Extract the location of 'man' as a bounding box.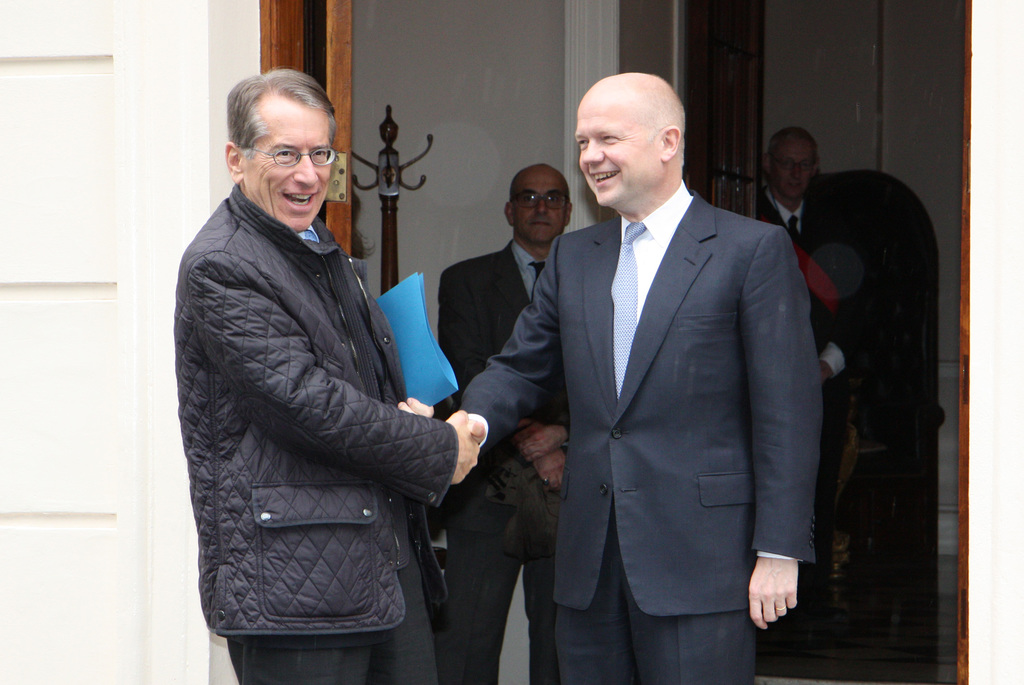
{"x1": 168, "y1": 65, "x2": 481, "y2": 684}.
